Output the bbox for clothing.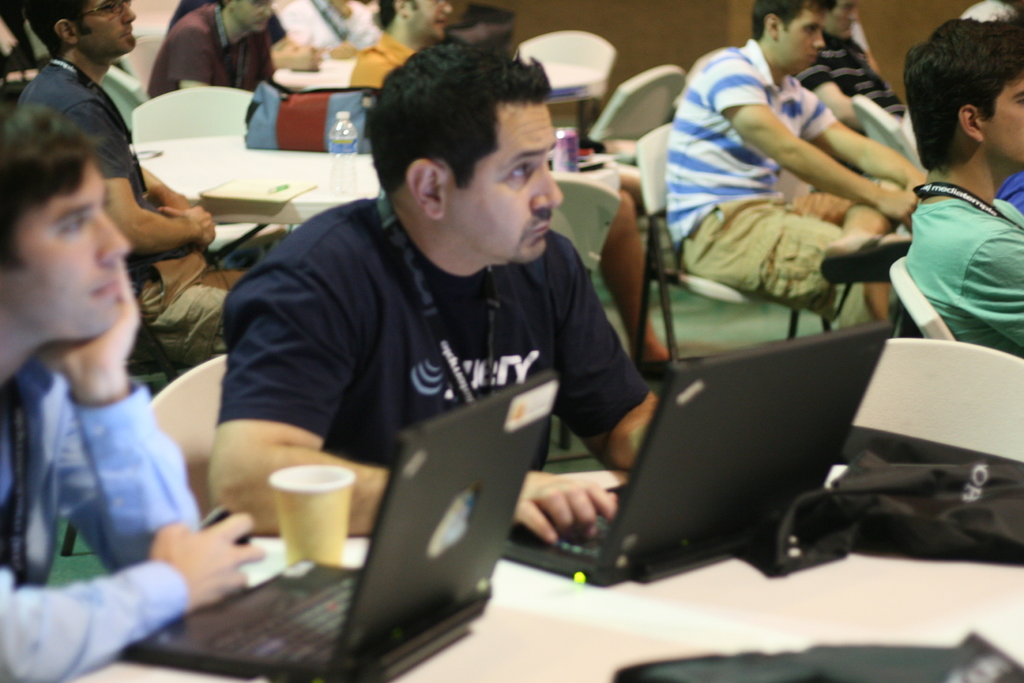
206,183,657,468.
